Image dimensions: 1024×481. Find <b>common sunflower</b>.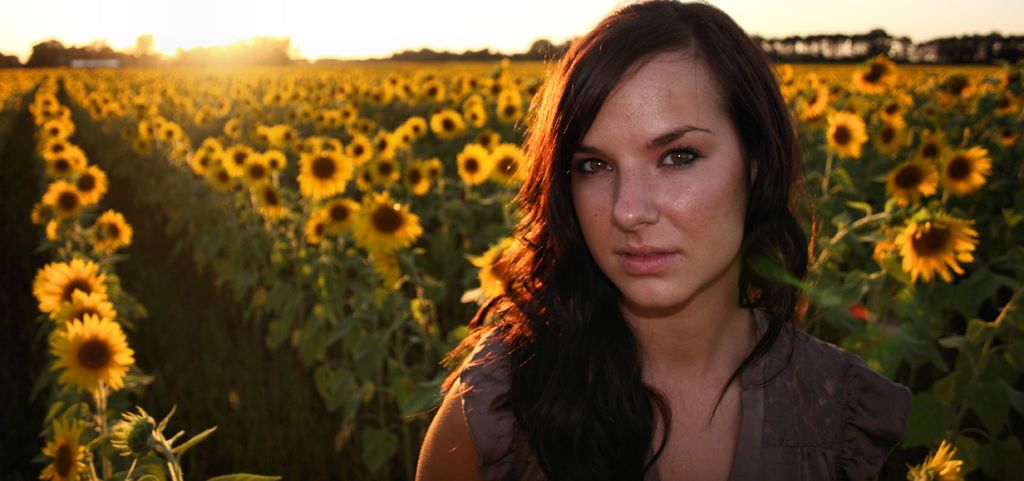
(x1=354, y1=201, x2=413, y2=252).
